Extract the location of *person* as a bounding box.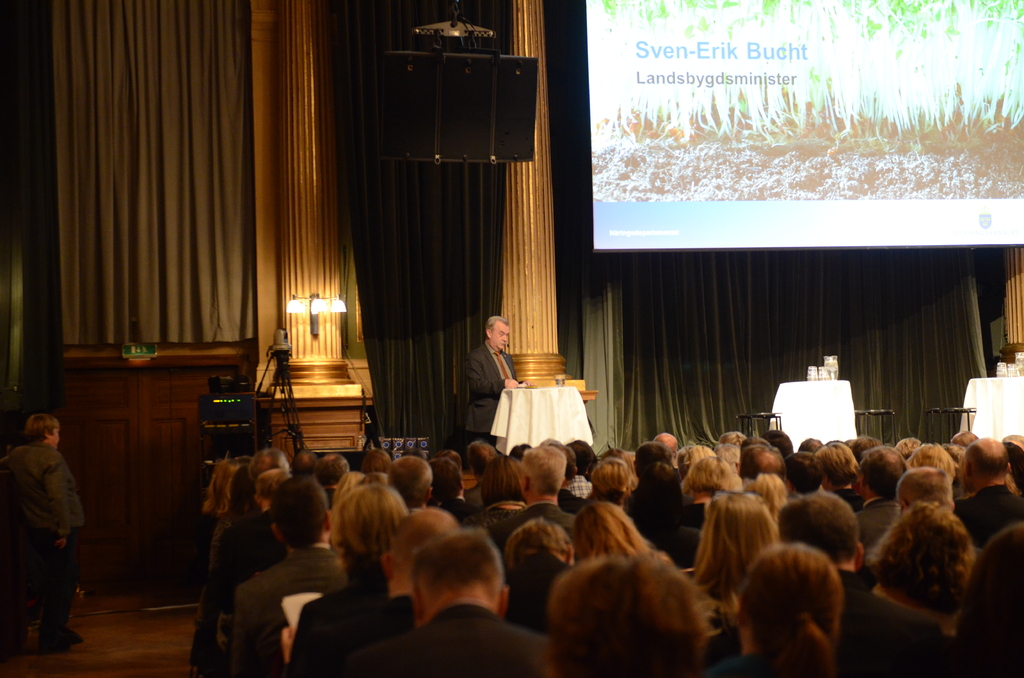
select_region(353, 510, 453, 675).
